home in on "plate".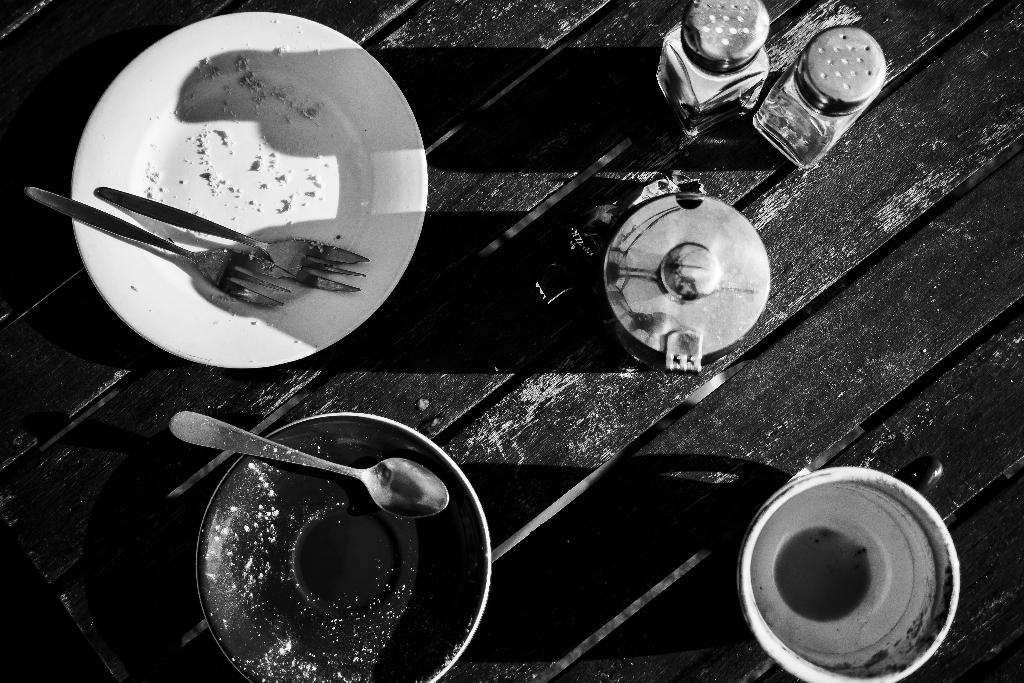
Homed in at 69 5 426 364.
